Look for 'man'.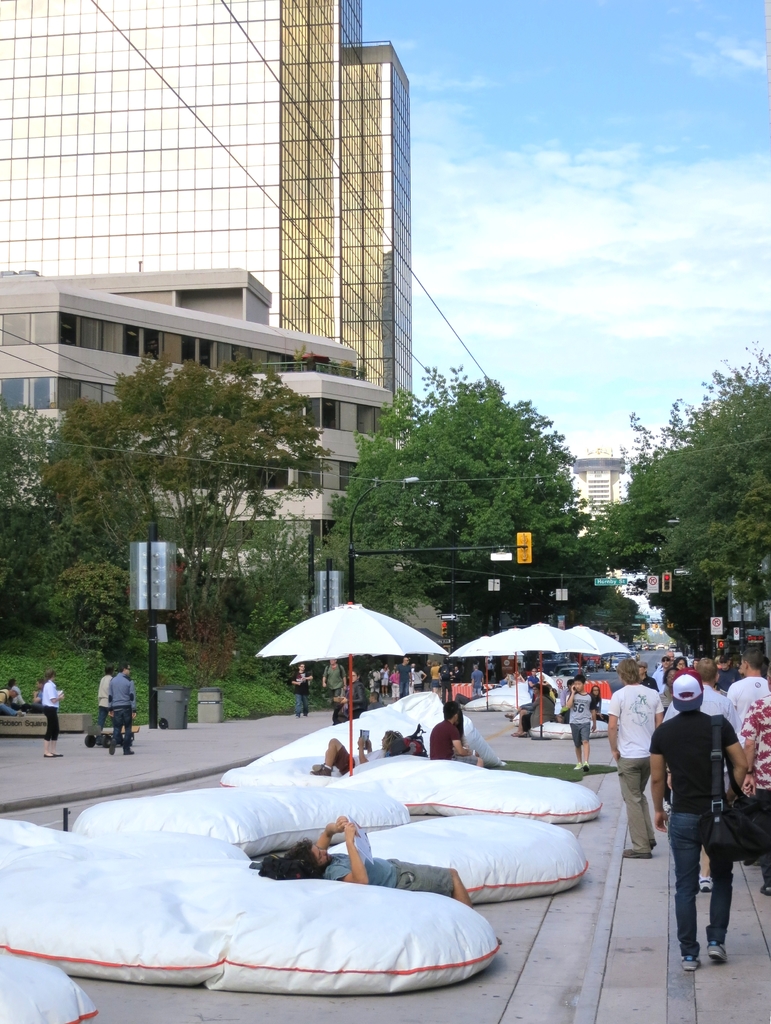
Found: x1=724 y1=645 x2=770 y2=863.
